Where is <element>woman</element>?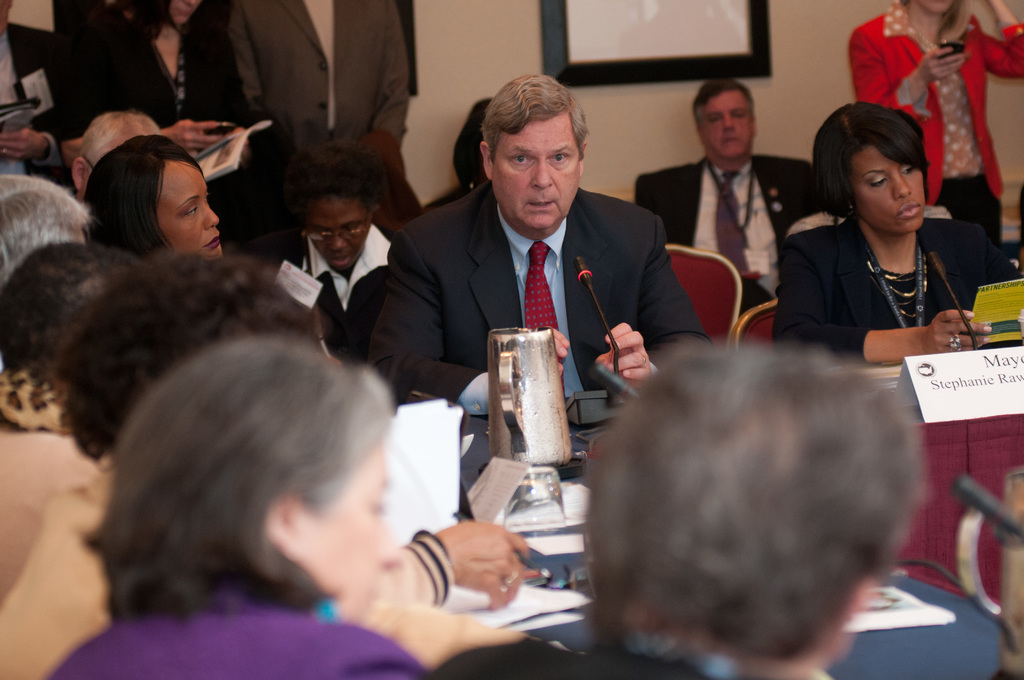
{"x1": 847, "y1": 0, "x2": 1023, "y2": 277}.
